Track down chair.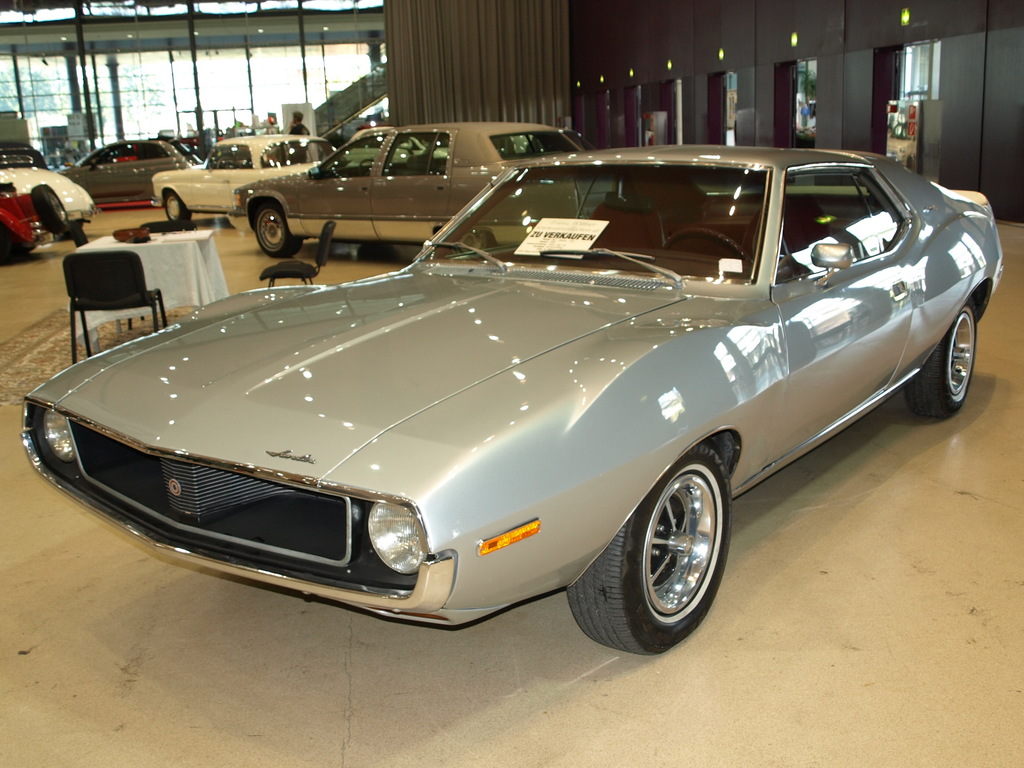
Tracked to select_region(66, 224, 90, 249).
